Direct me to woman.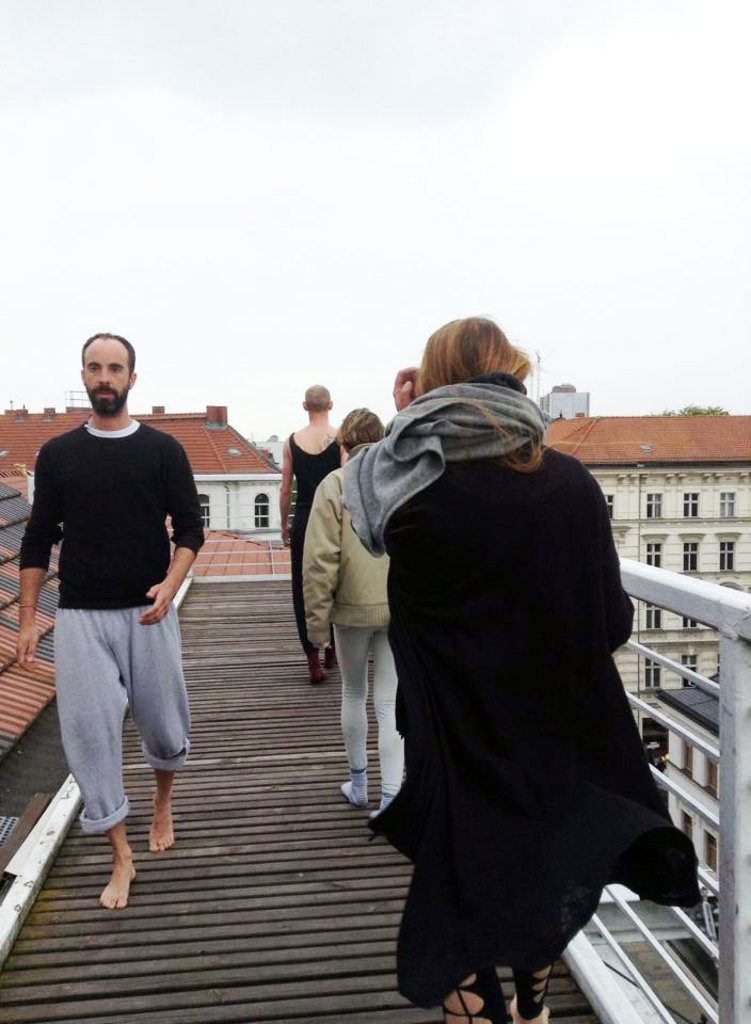
Direction: select_region(294, 405, 404, 823).
